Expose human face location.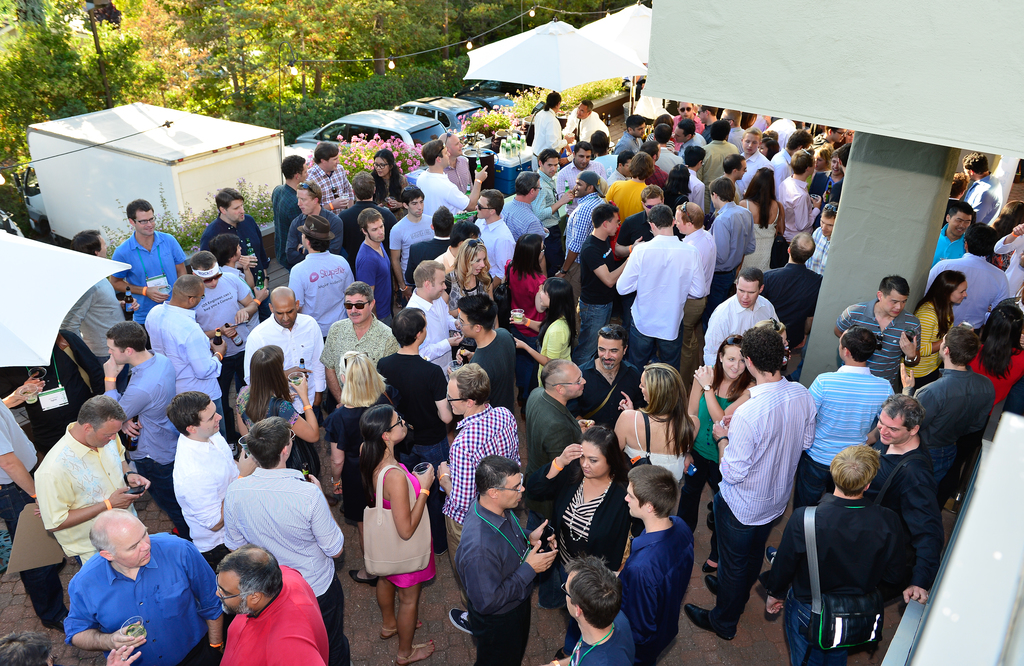
Exposed at 625,486,645,516.
